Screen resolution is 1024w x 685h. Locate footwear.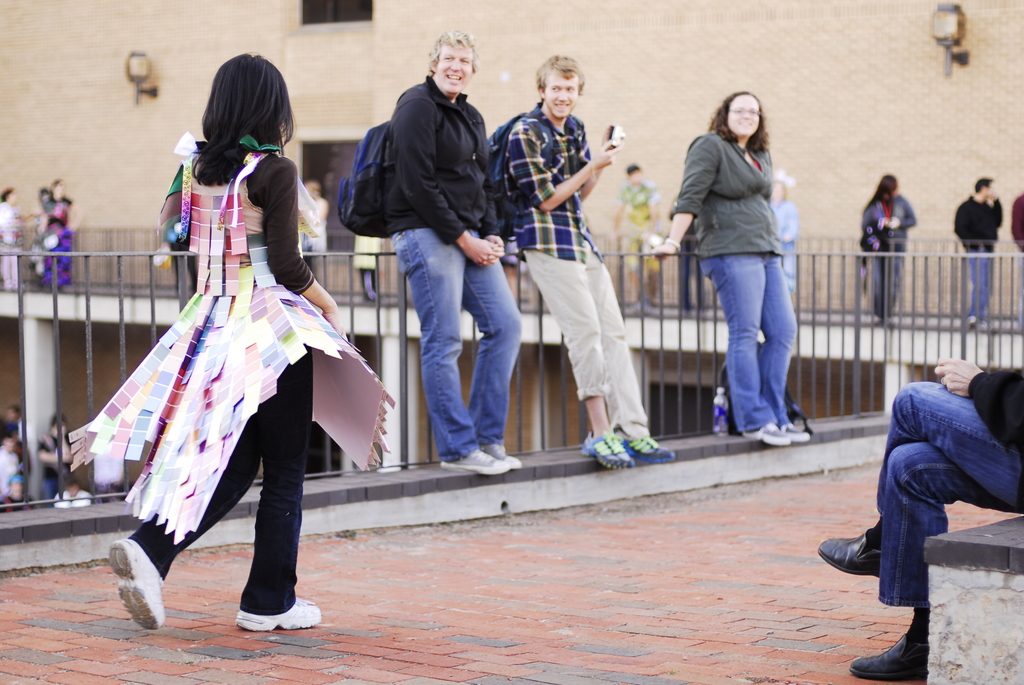
[107, 535, 164, 631].
